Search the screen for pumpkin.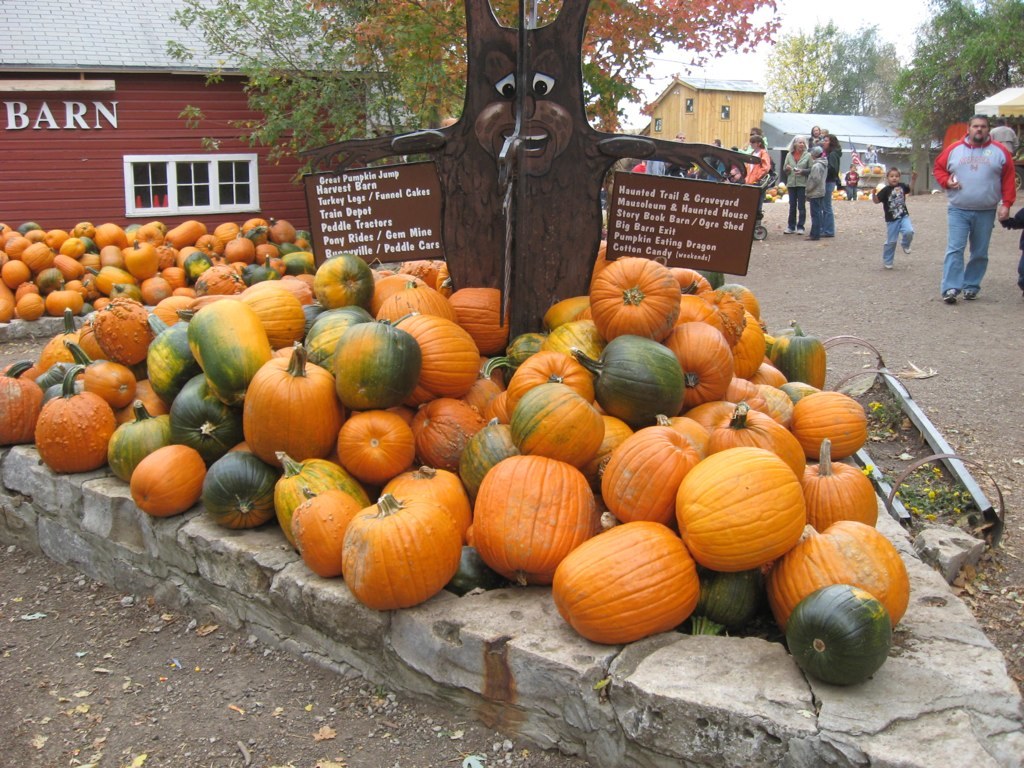
Found at select_region(789, 581, 888, 692).
